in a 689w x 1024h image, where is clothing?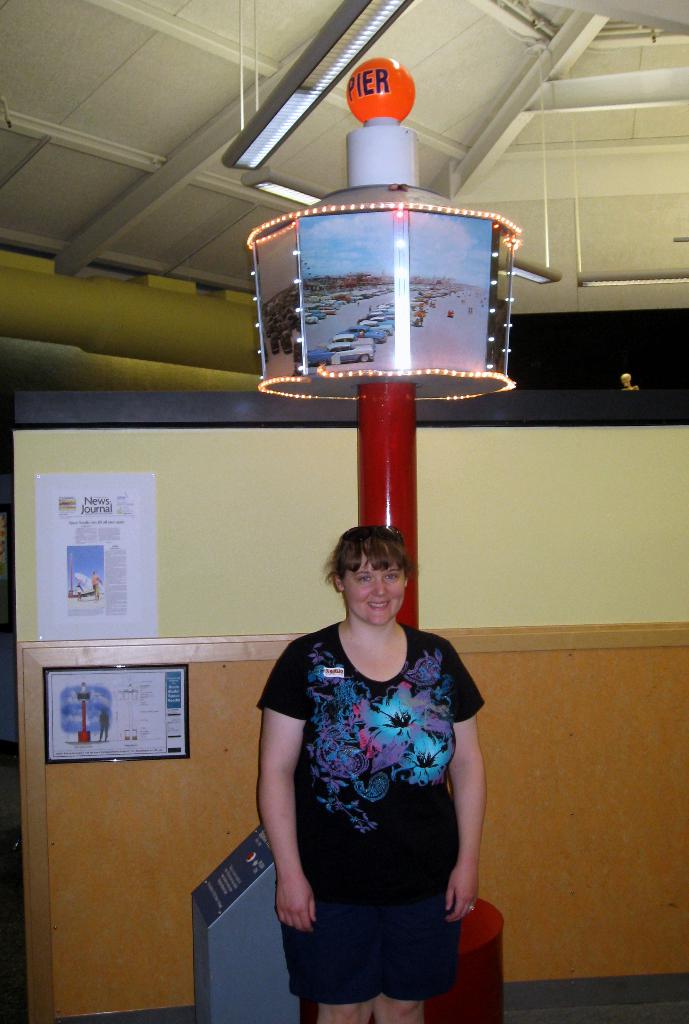
<region>266, 619, 481, 969</region>.
